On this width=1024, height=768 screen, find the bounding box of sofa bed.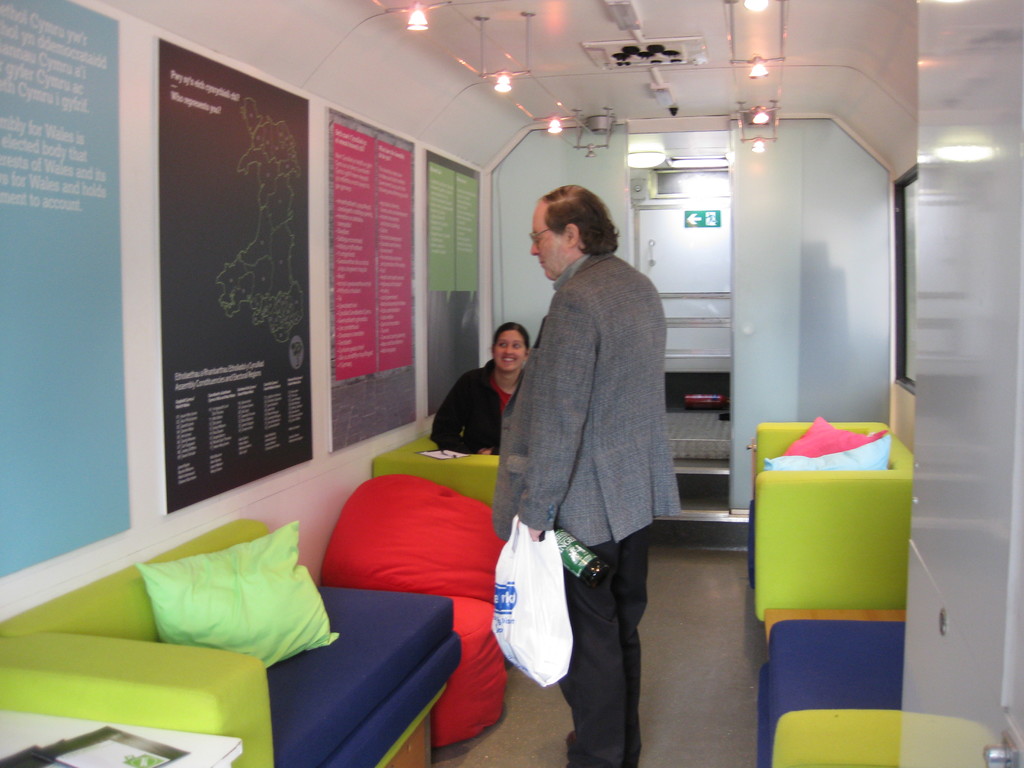
Bounding box: select_region(751, 418, 916, 620).
